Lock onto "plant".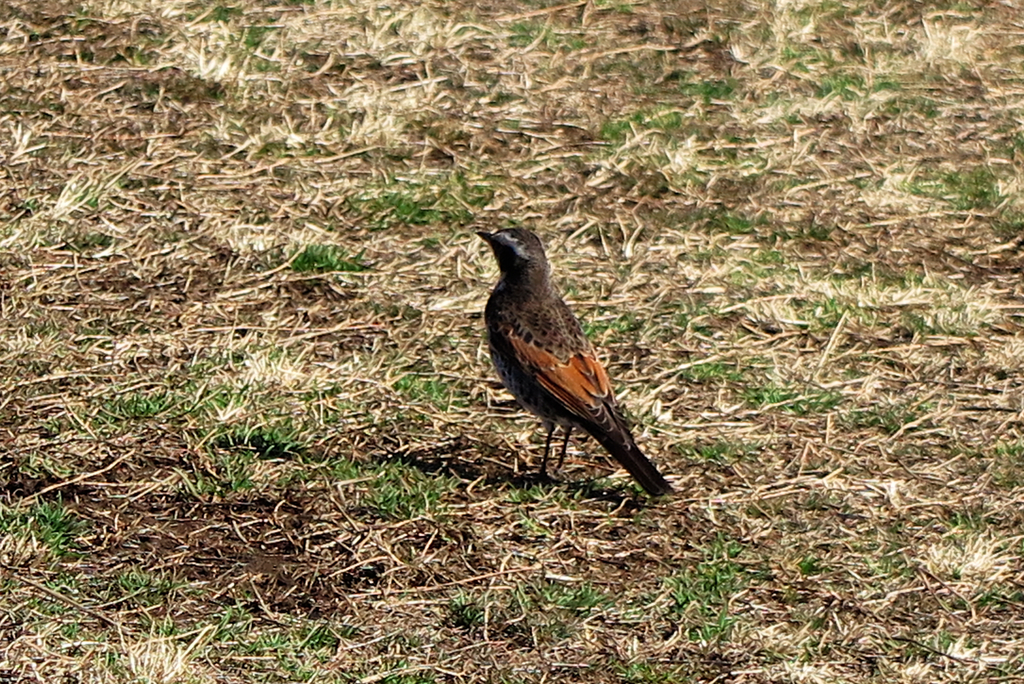
Locked: (left=624, top=101, right=690, bottom=138).
